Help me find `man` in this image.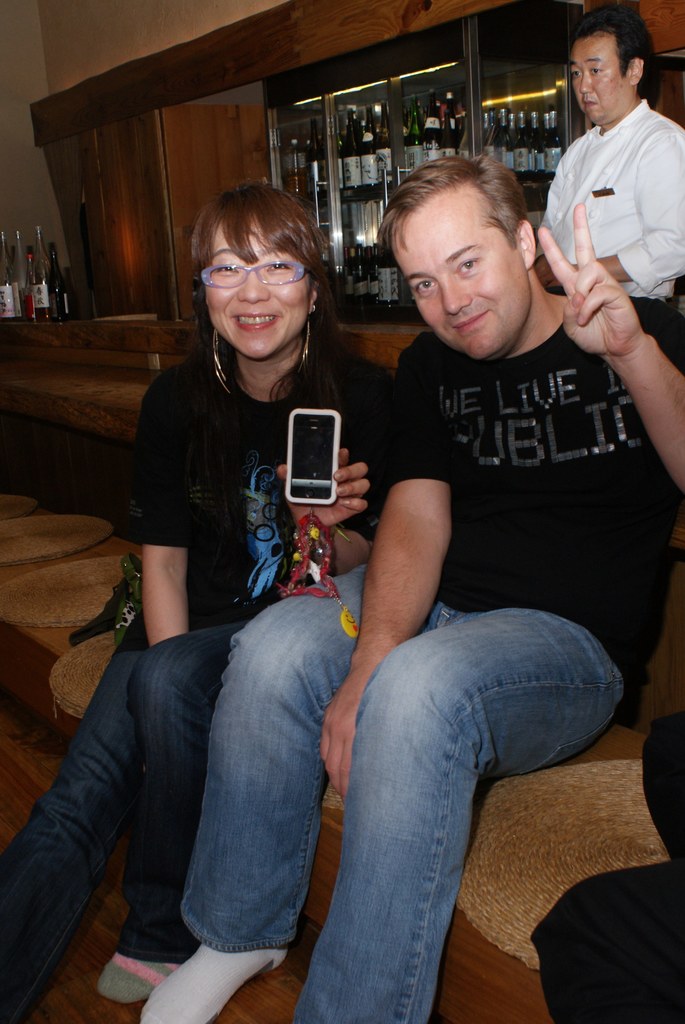
Found it: <region>538, 8, 684, 360</region>.
